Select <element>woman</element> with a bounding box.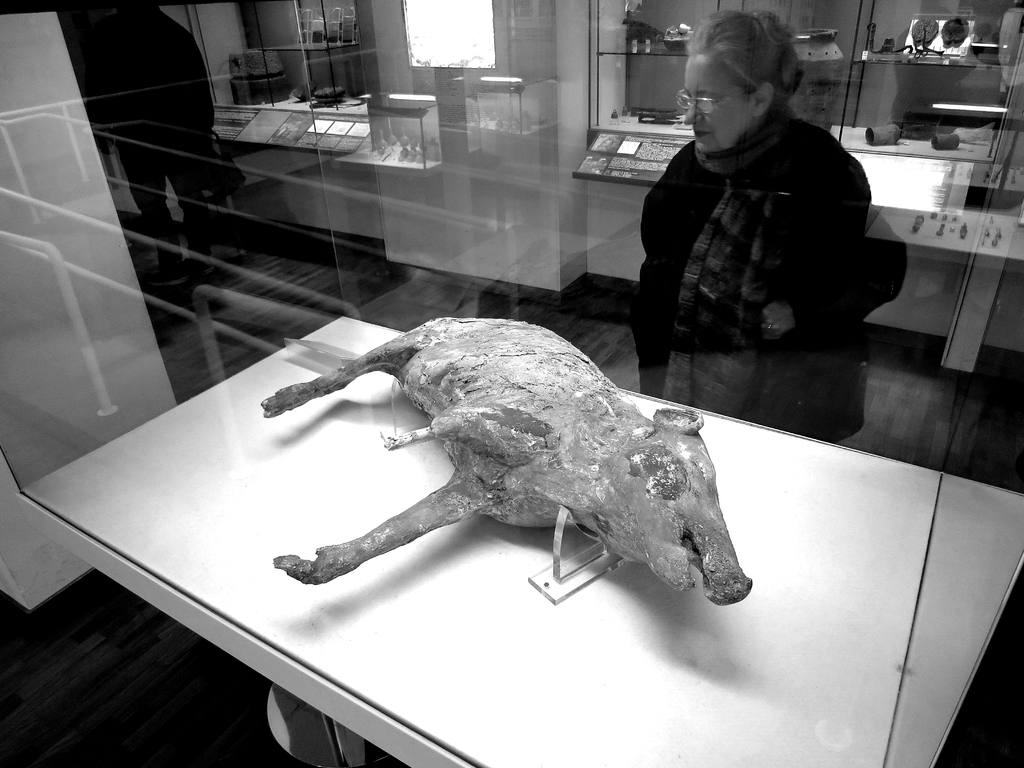
610:4:891:426.
